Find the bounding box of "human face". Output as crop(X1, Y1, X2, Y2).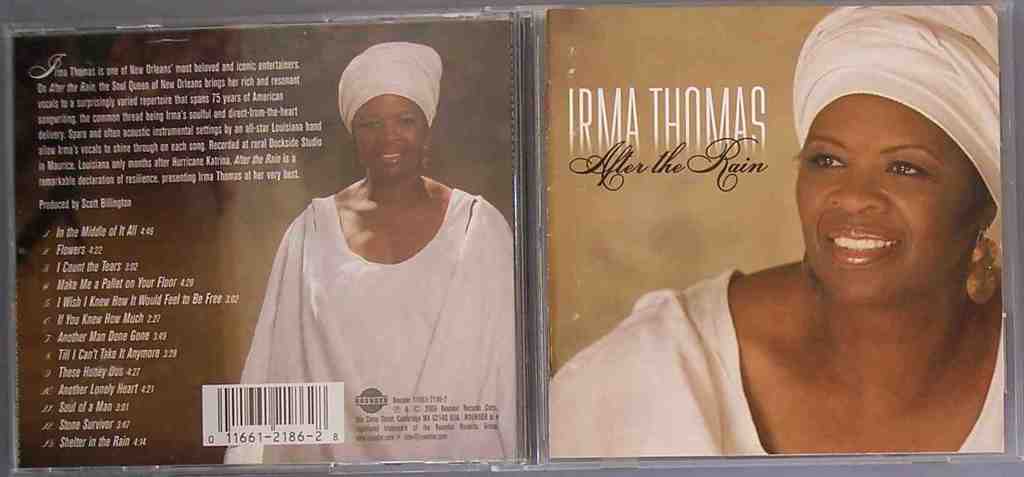
crop(351, 95, 423, 176).
